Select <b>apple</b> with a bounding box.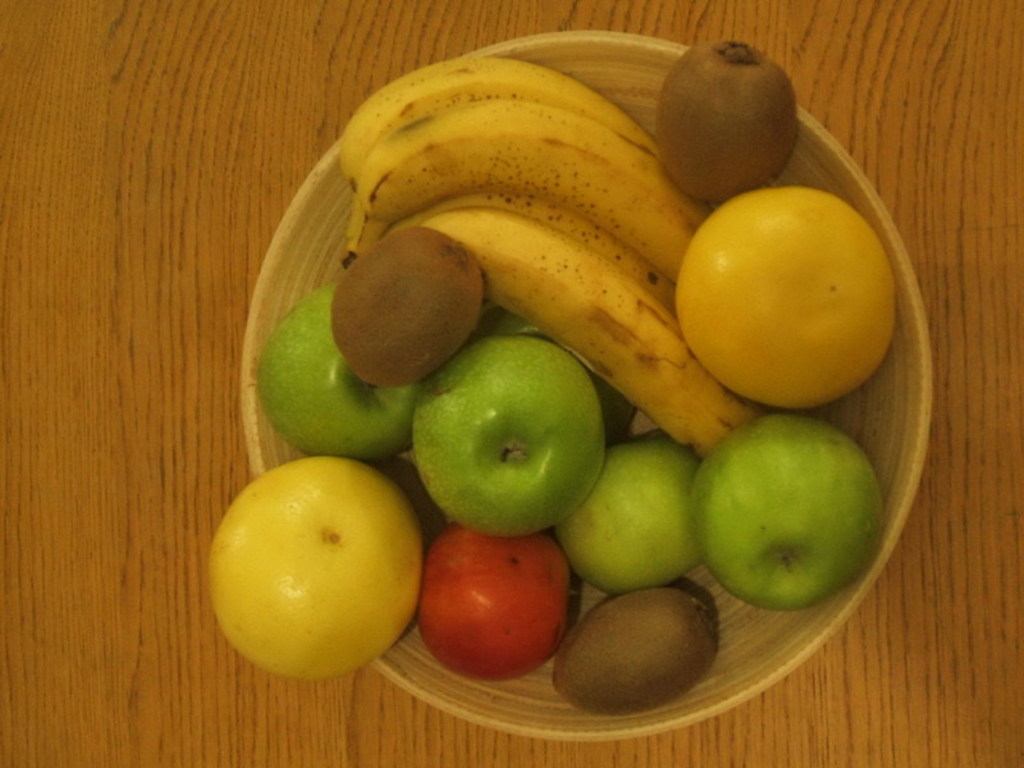
bbox=(410, 342, 605, 541).
